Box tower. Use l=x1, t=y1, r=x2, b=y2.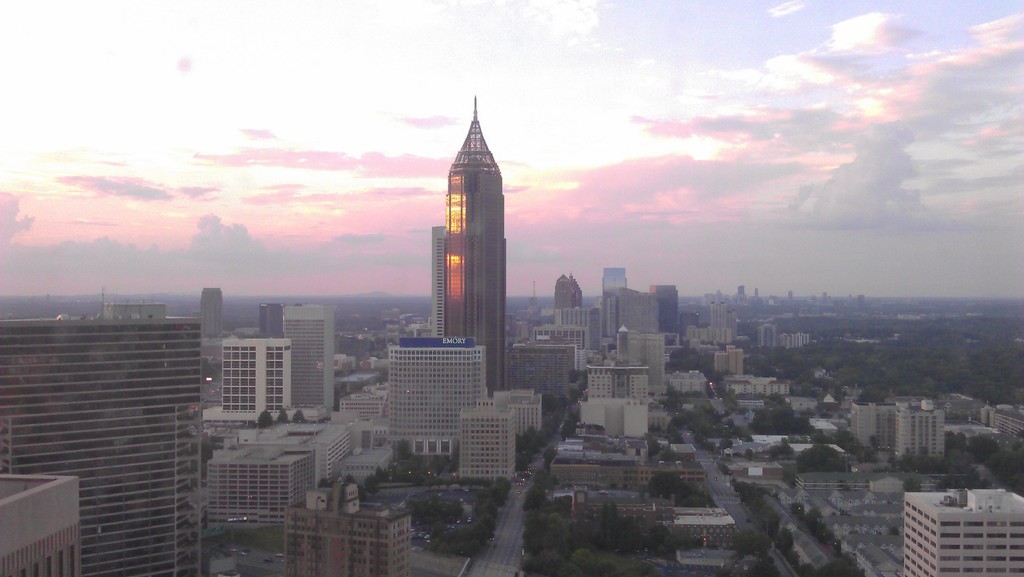
l=286, t=302, r=336, b=410.
